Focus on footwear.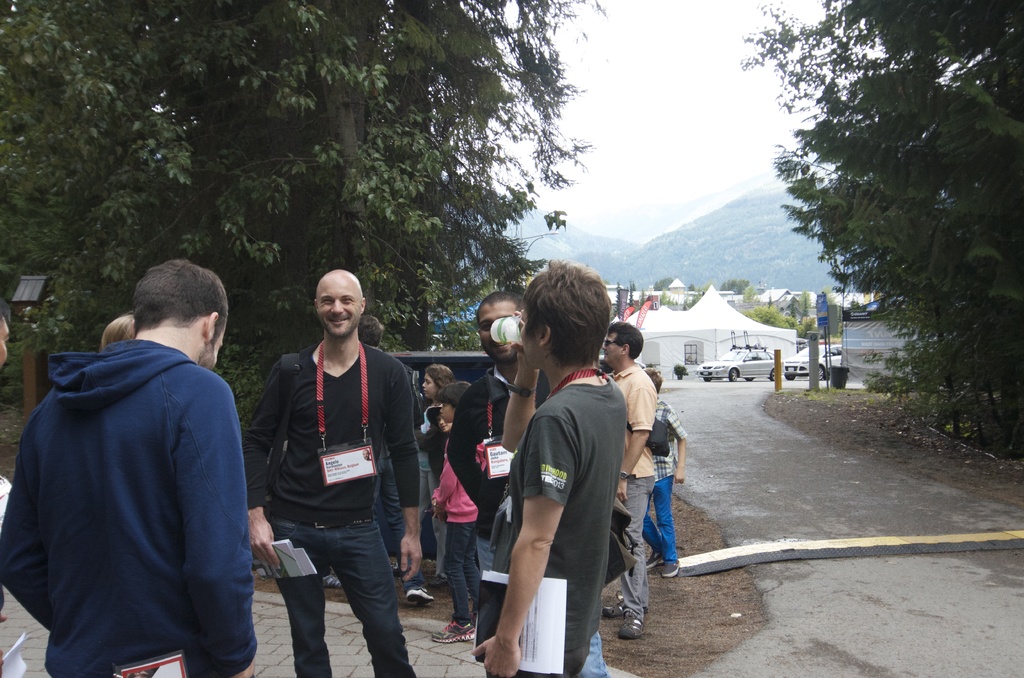
Focused at (left=662, top=557, right=680, bottom=579).
